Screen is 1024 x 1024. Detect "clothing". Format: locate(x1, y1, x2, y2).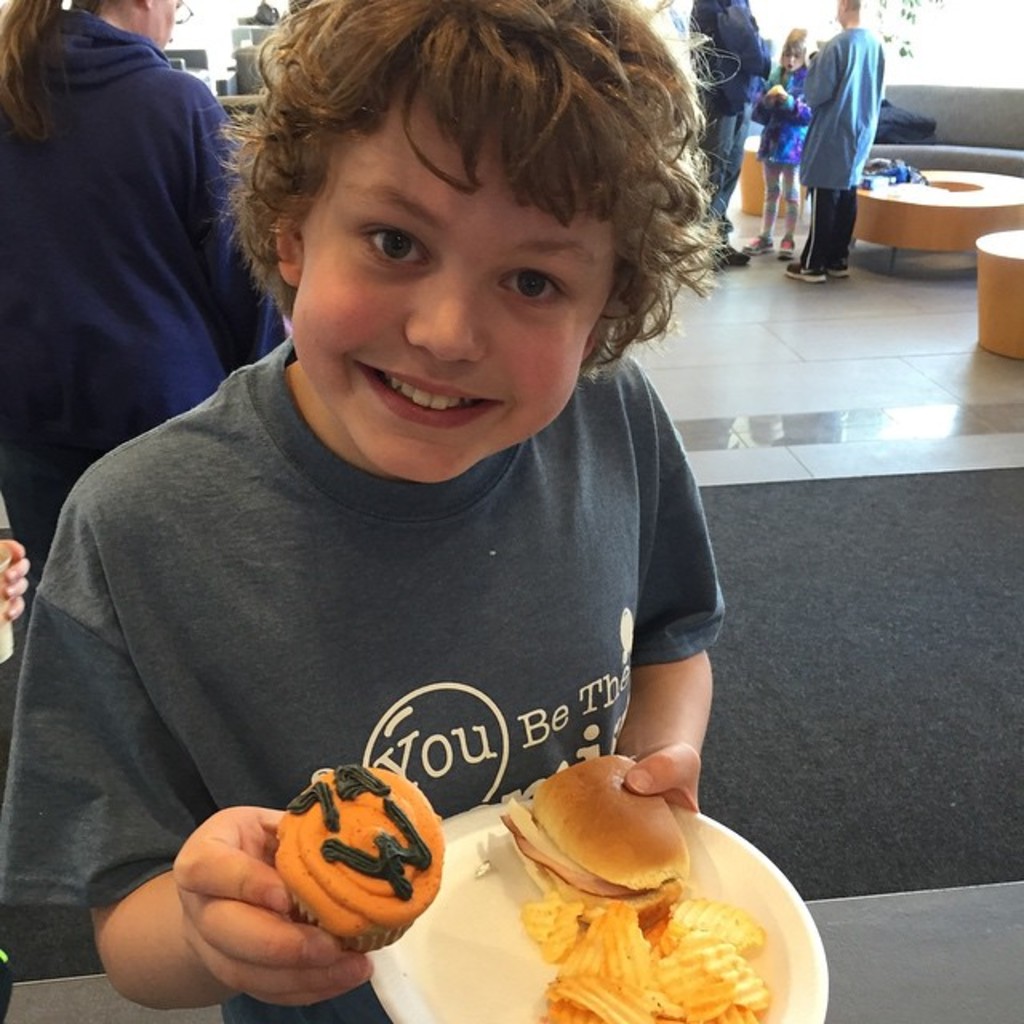
locate(762, 58, 810, 227).
